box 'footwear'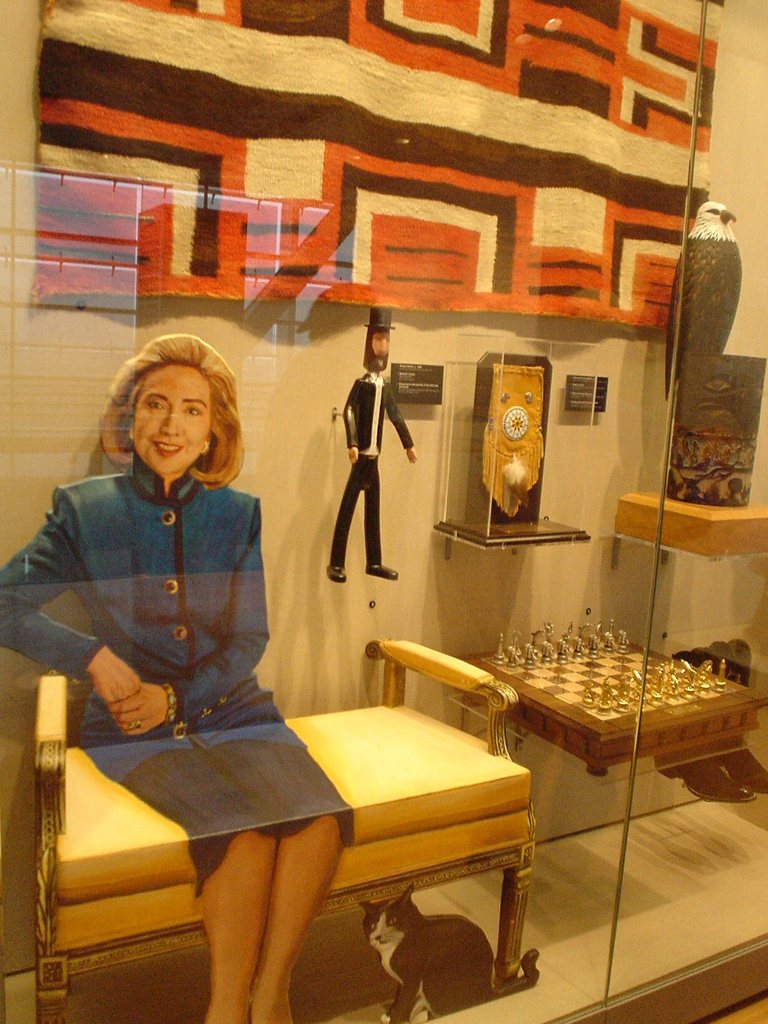
x1=328, y1=564, x2=347, y2=584
